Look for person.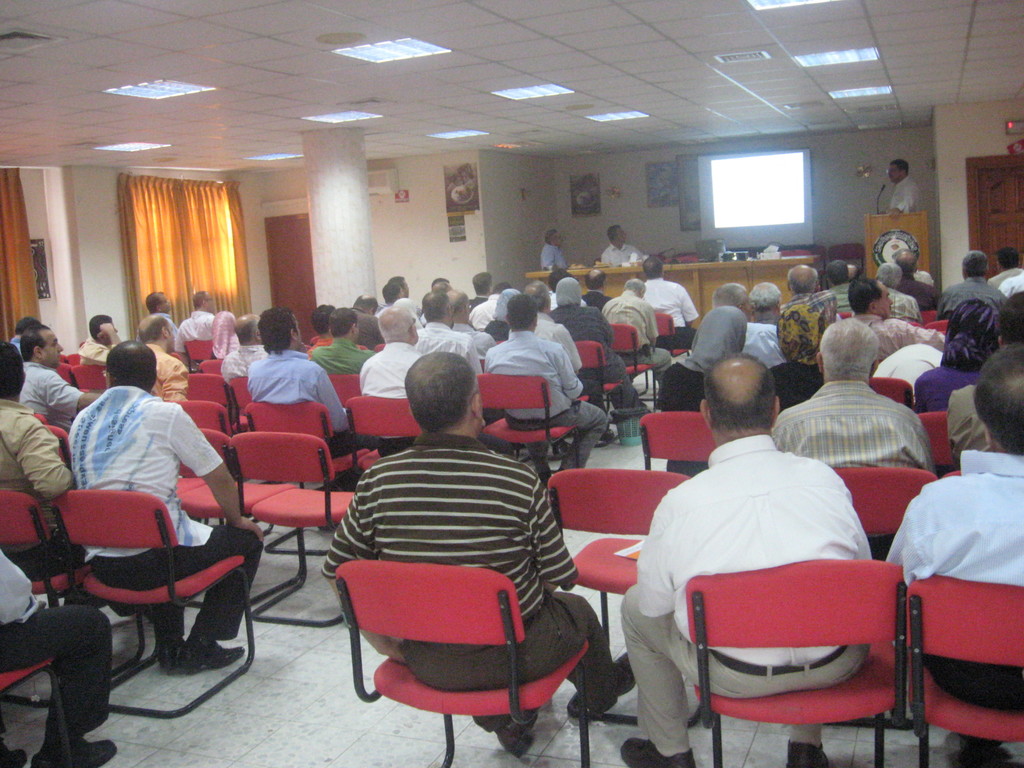
Found: 506, 276, 583, 373.
